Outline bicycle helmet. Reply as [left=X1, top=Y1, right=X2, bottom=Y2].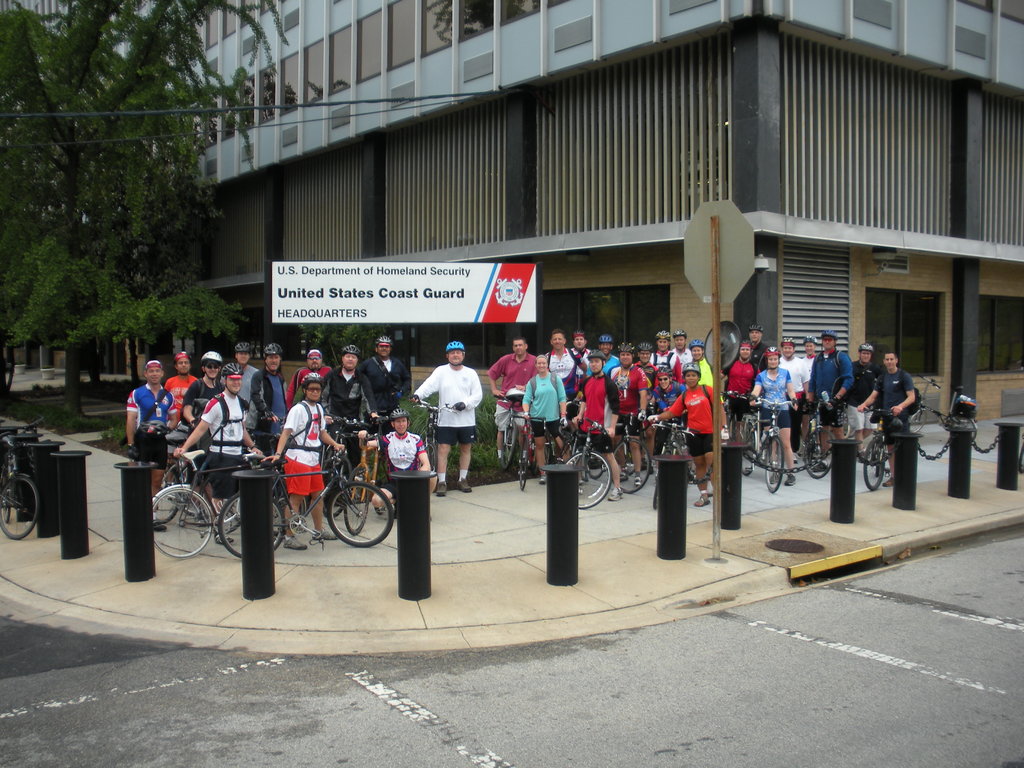
[left=572, top=328, right=586, bottom=336].
